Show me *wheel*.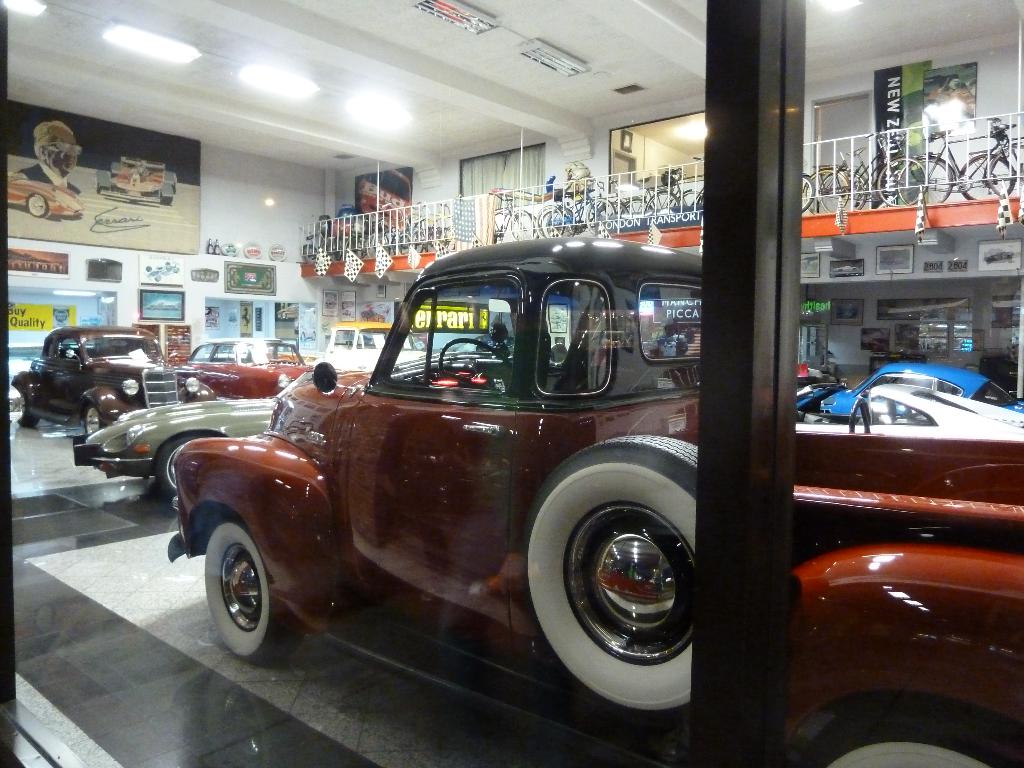
*wheel* is here: Rect(520, 431, 697, 717).
